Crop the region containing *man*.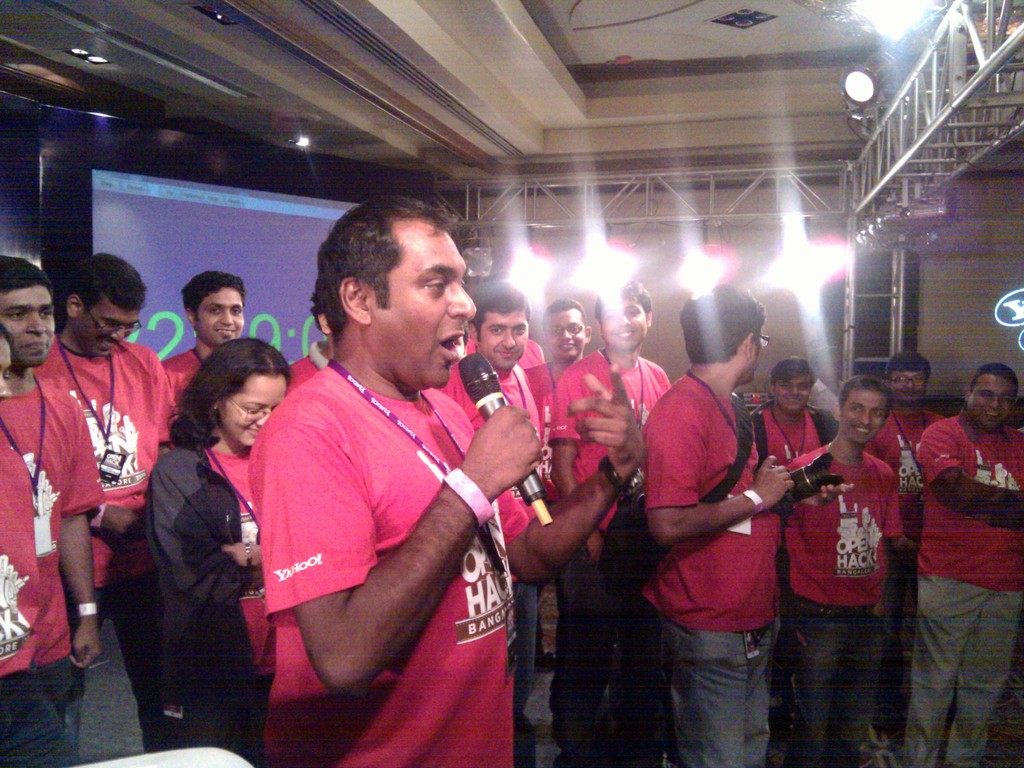
Crop region: (253,187,655,767).
